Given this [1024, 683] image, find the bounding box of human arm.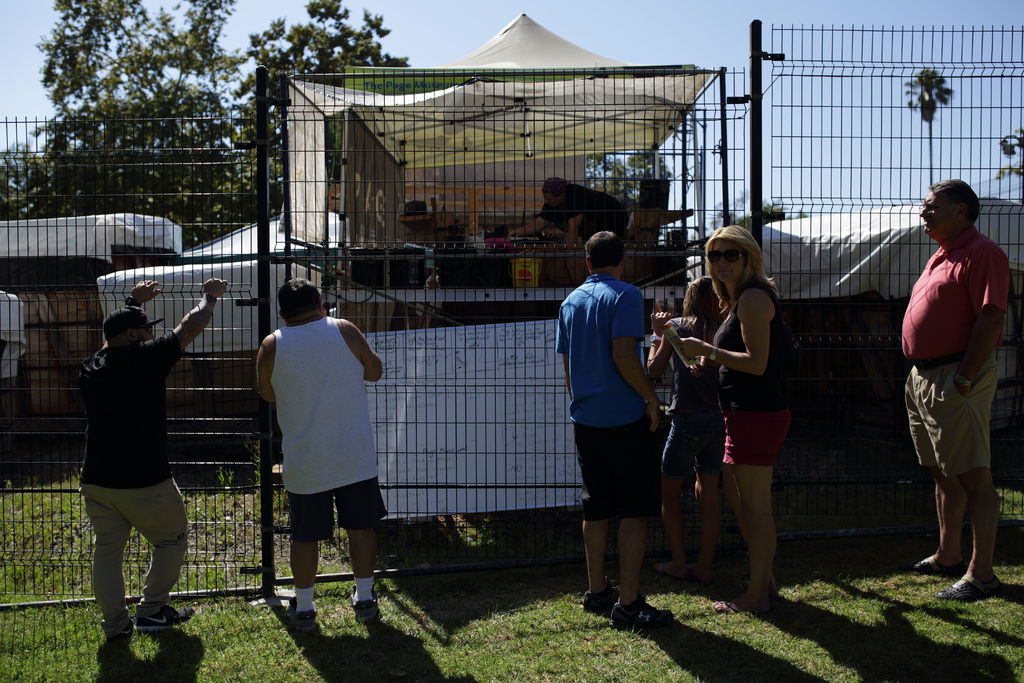
140 274 230 382.
